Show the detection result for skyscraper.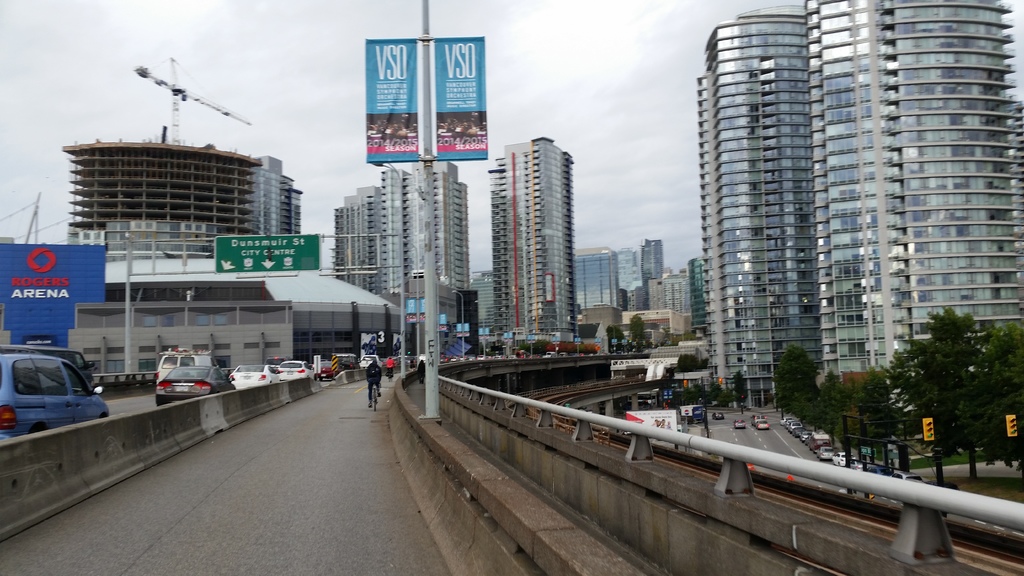
box(703, 0, 827, 400).
